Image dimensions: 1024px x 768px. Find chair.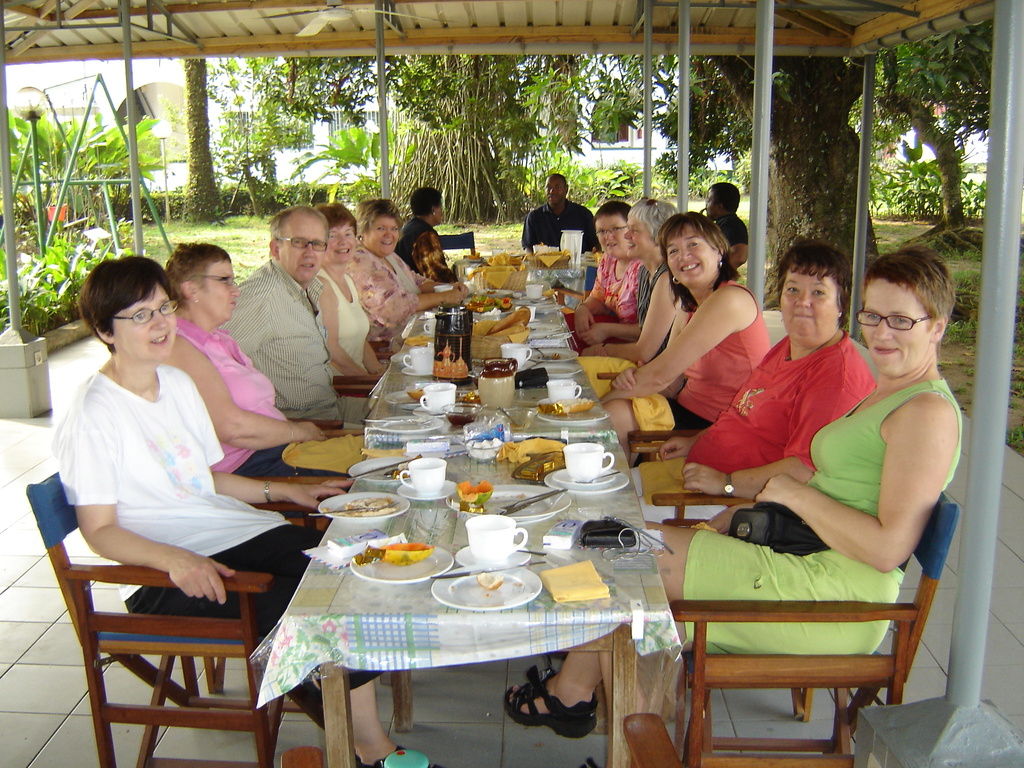
198, 426, 356, 693.
